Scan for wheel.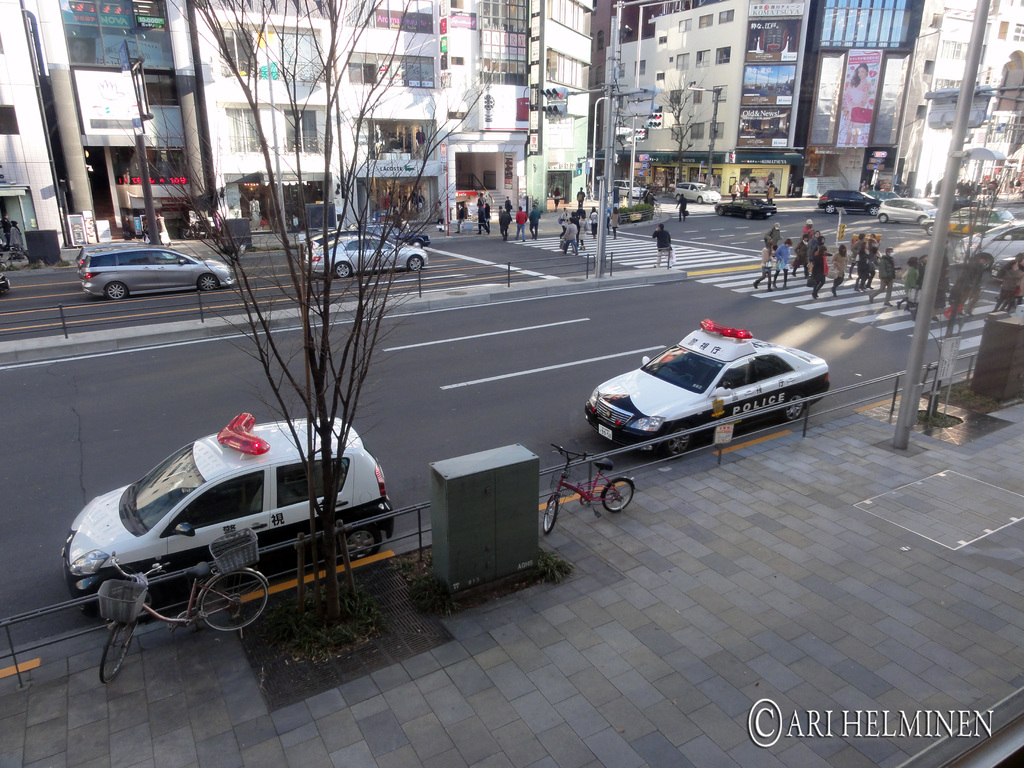
Scan result: [left=665, top=426, right=689, bottom=458].
